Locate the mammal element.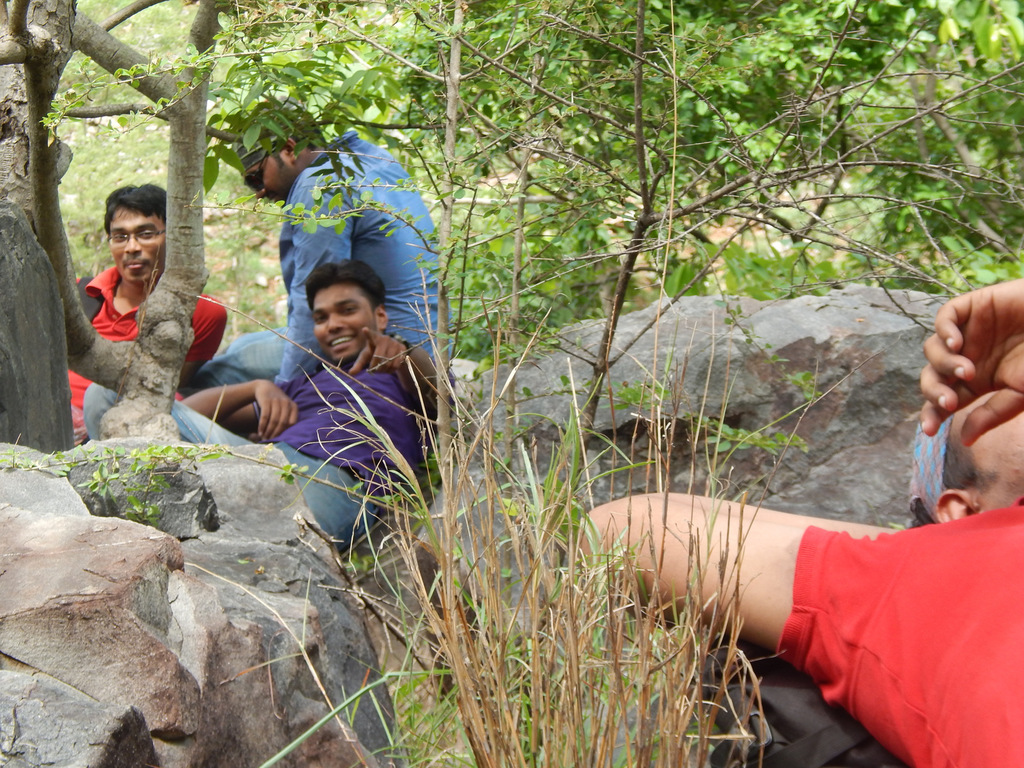
Element bbox: [583, 273, 1023, 767].
